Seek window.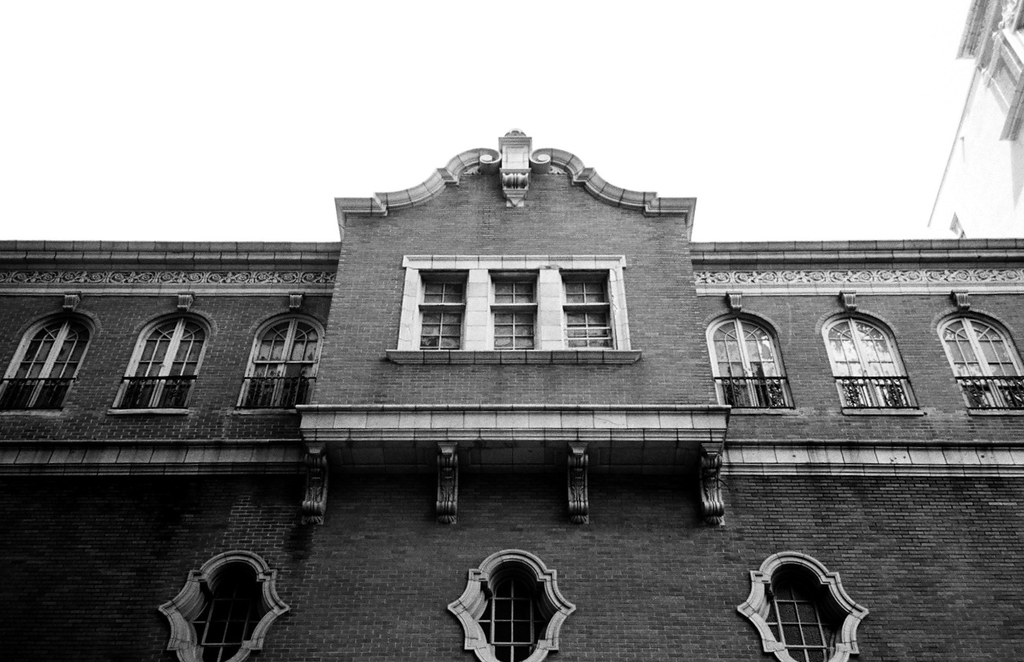
402,249,620,368.
